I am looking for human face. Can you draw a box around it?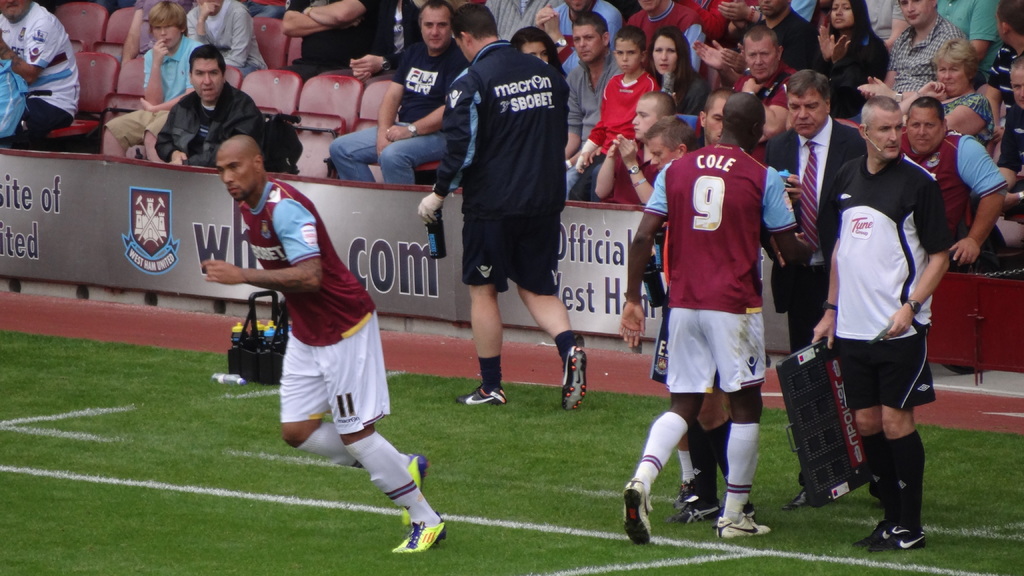
Sure, the bounding box is <box>744,41,780,81</box>.
